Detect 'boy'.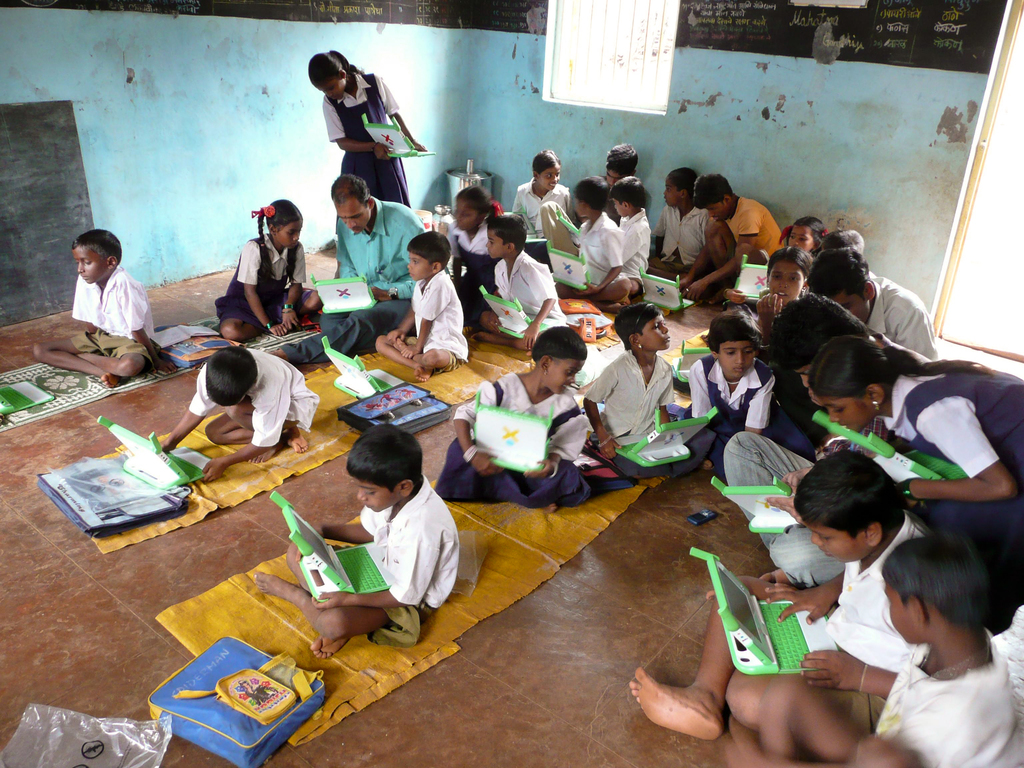
Detected at 724 534 1023 767.
